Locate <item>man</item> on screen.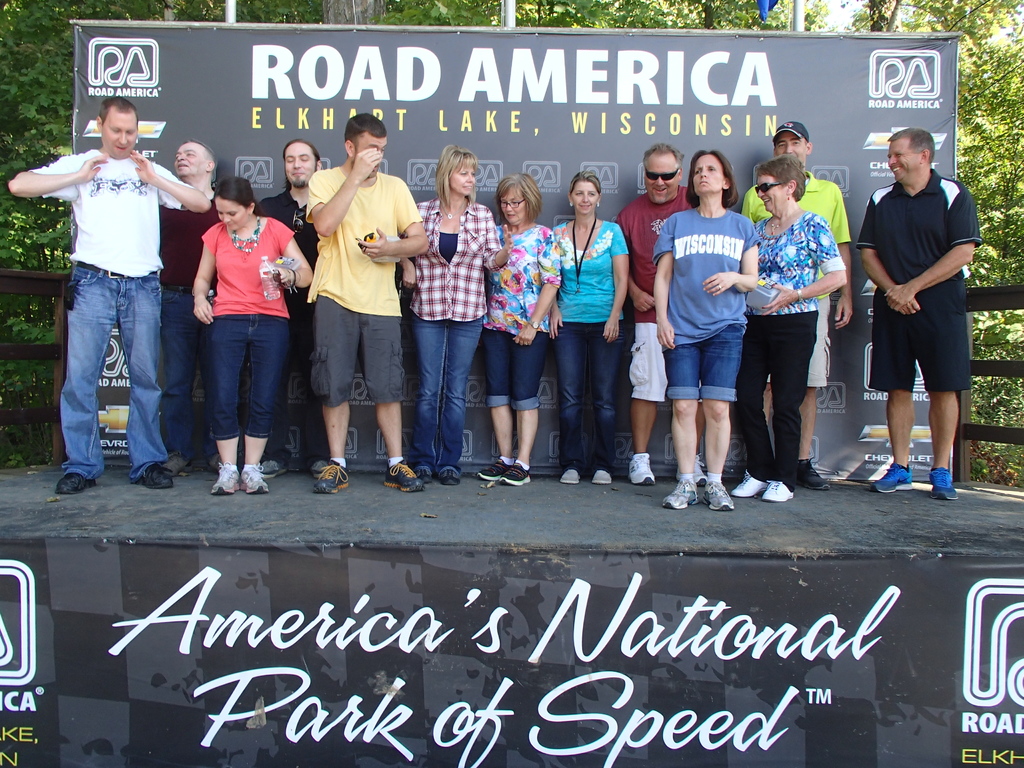
On screen at bbox(850, 130, 979, 502).
